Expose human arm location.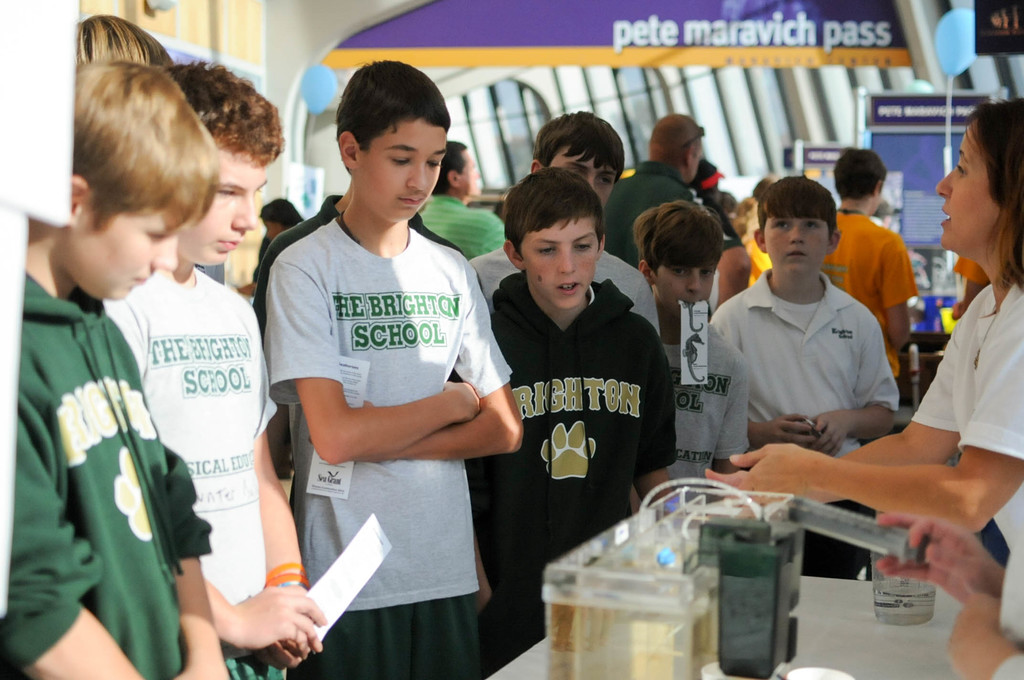
Exposed at [left=482, top=211, right=508, bottom=255].
